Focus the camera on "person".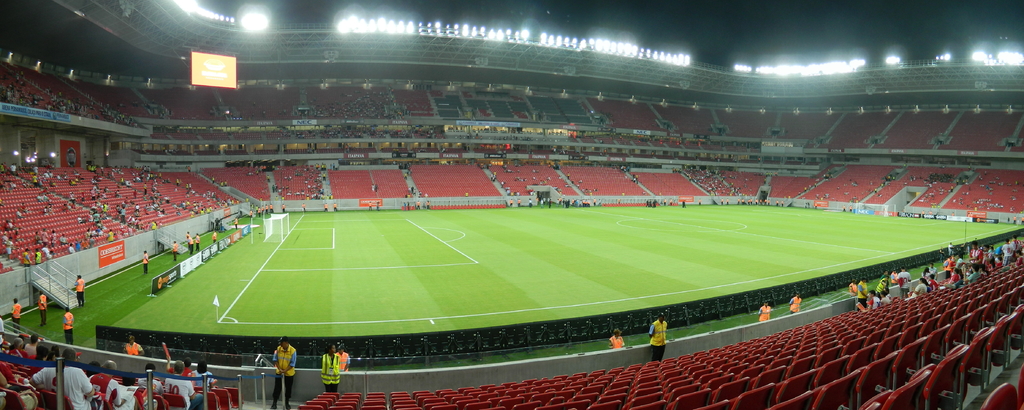
Focus region: [301, 202, 306, 213].
